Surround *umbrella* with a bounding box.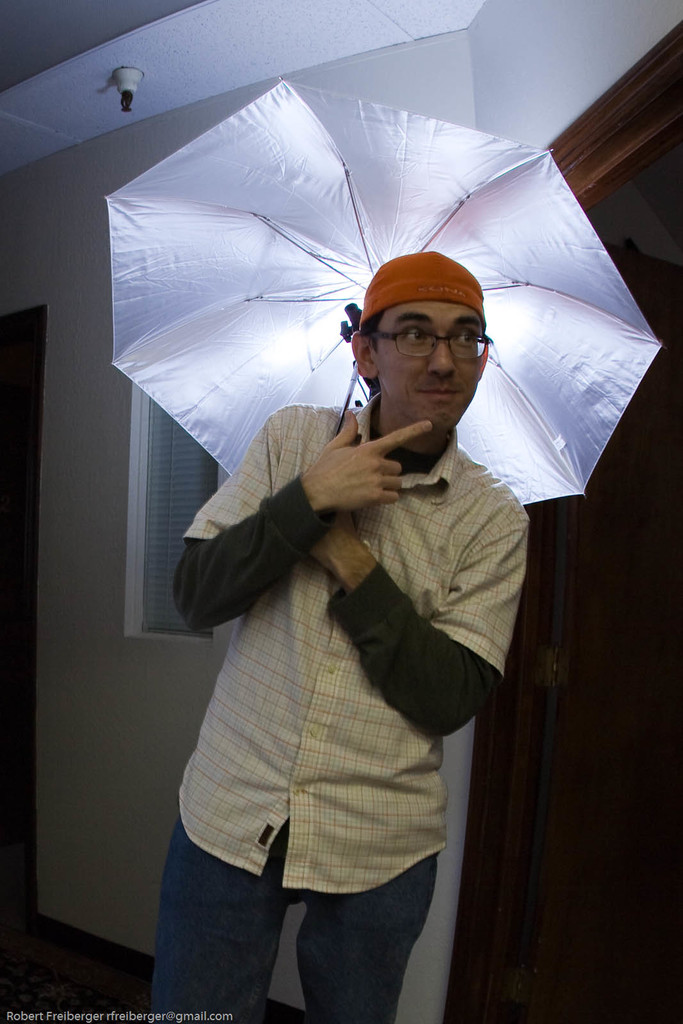
pyautogui.locateOnScreen(104, 80, 665, 505).
